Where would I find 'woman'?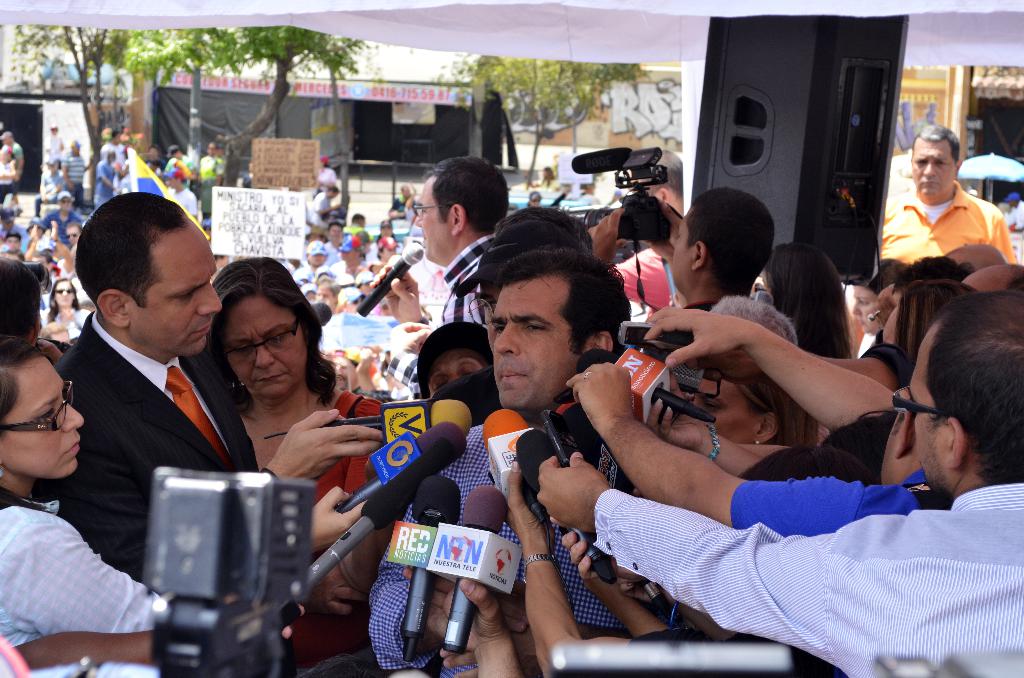
At <region>874, 275, 986, 359</region>.
